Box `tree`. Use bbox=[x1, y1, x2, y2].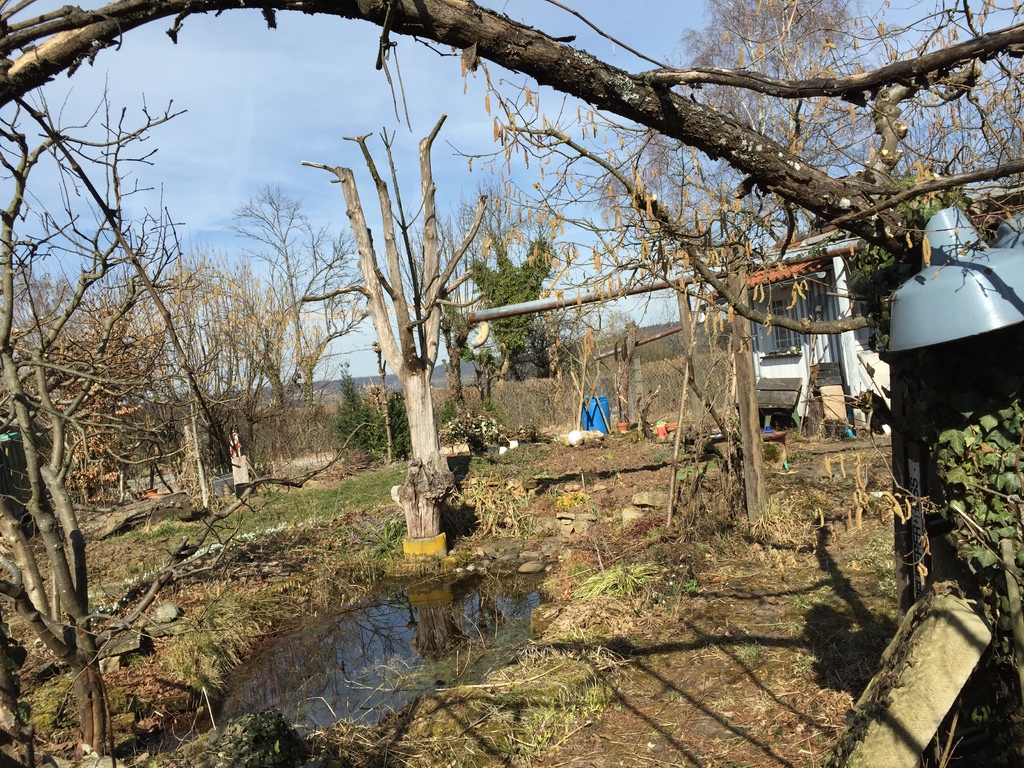
bbox=[676, 0, 883, 246].
